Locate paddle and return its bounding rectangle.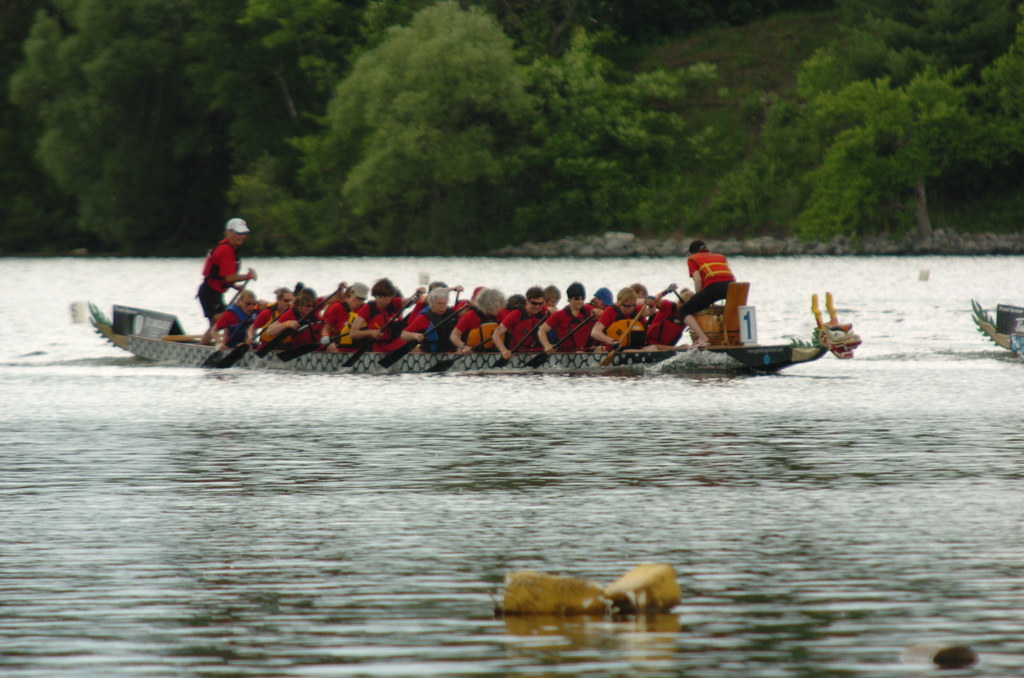
pyautogui.locateOnScreen(229, 270, 252, 305).
